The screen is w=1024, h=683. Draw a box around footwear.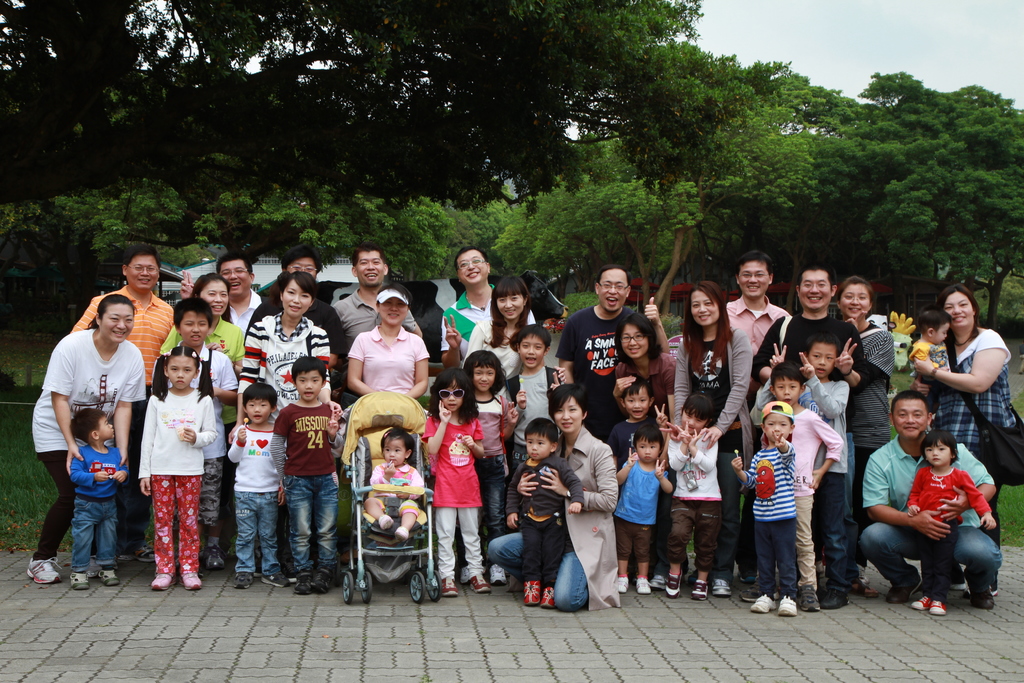
bbox=[176, 570, 202, 588].
